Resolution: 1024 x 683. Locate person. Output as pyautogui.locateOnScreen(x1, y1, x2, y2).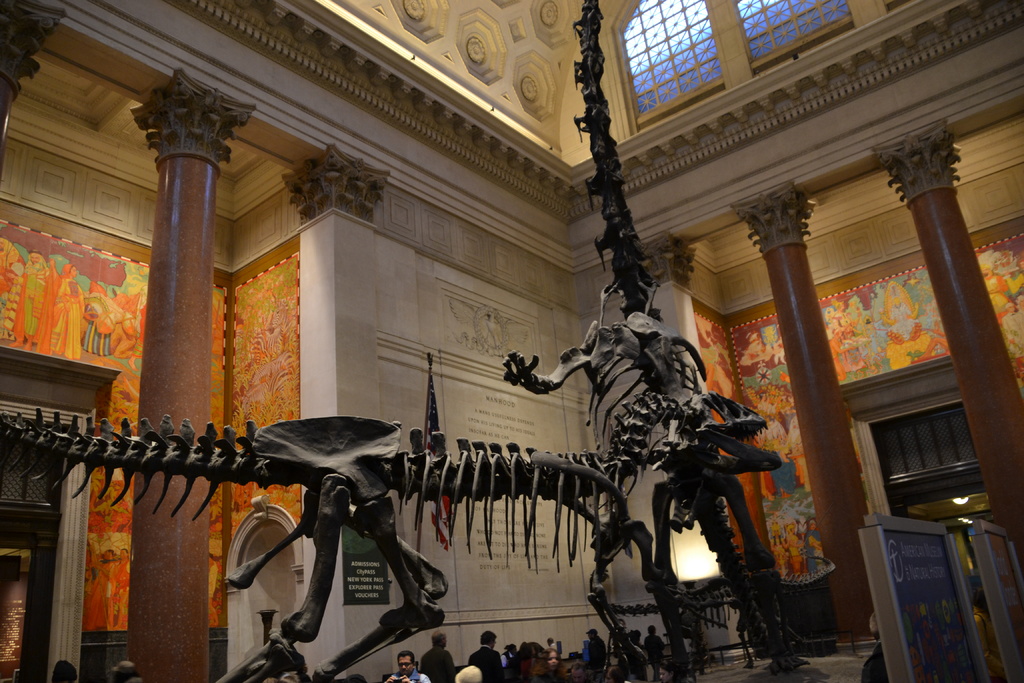
pyautogui.locateOnScreen(639, 627, 664, 682).
